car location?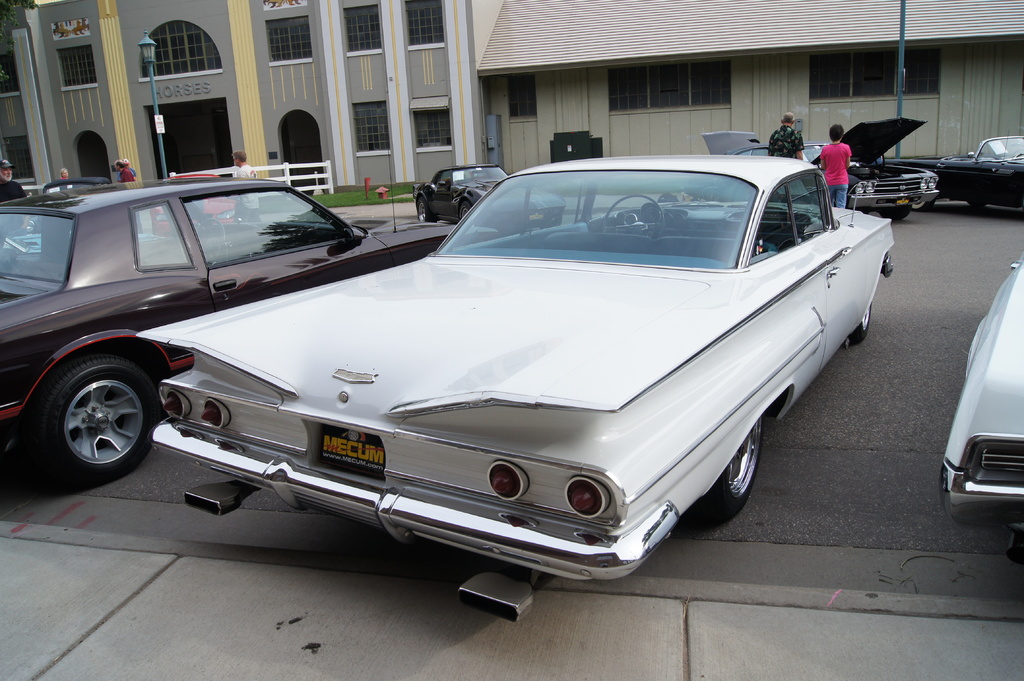
detection(409, 167, 506, 224)
